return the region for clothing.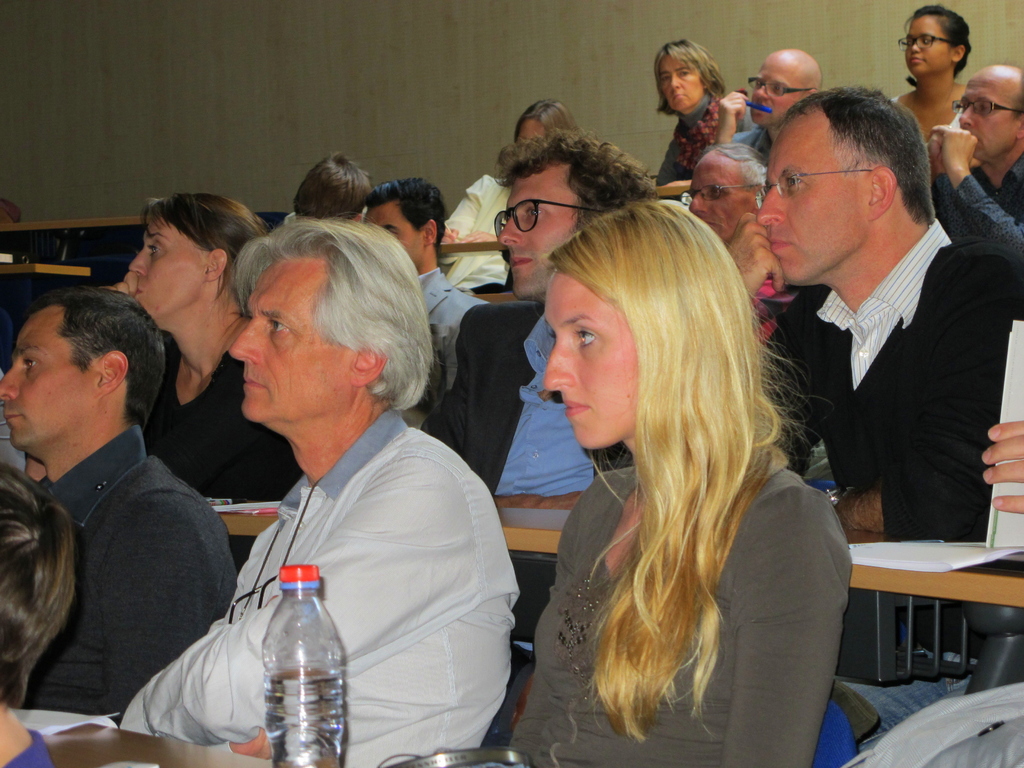
bbox=(726, 124, 766, 166).
